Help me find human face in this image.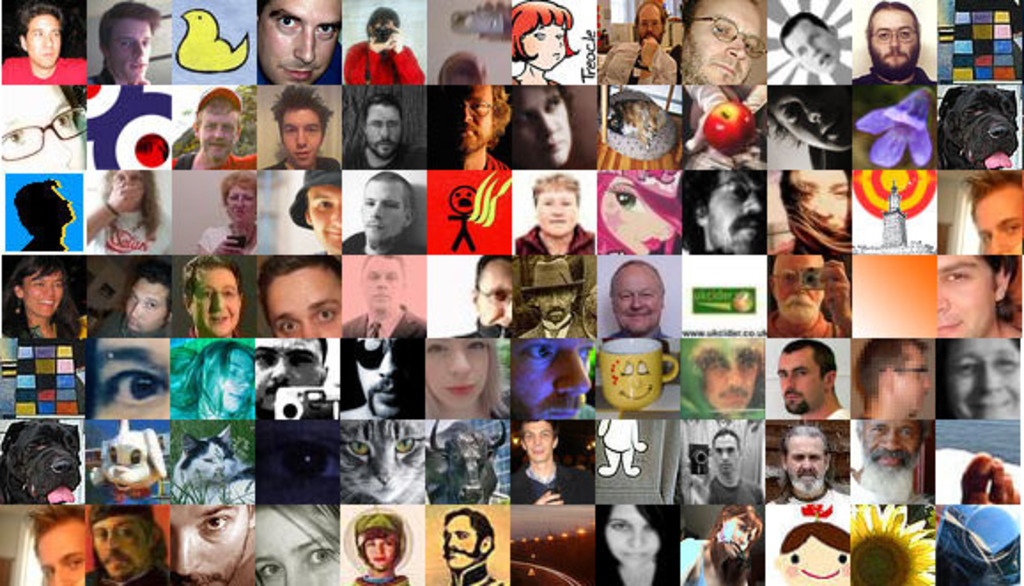
Found it: (x1=283, y1=110, x2=321, y2=159).
